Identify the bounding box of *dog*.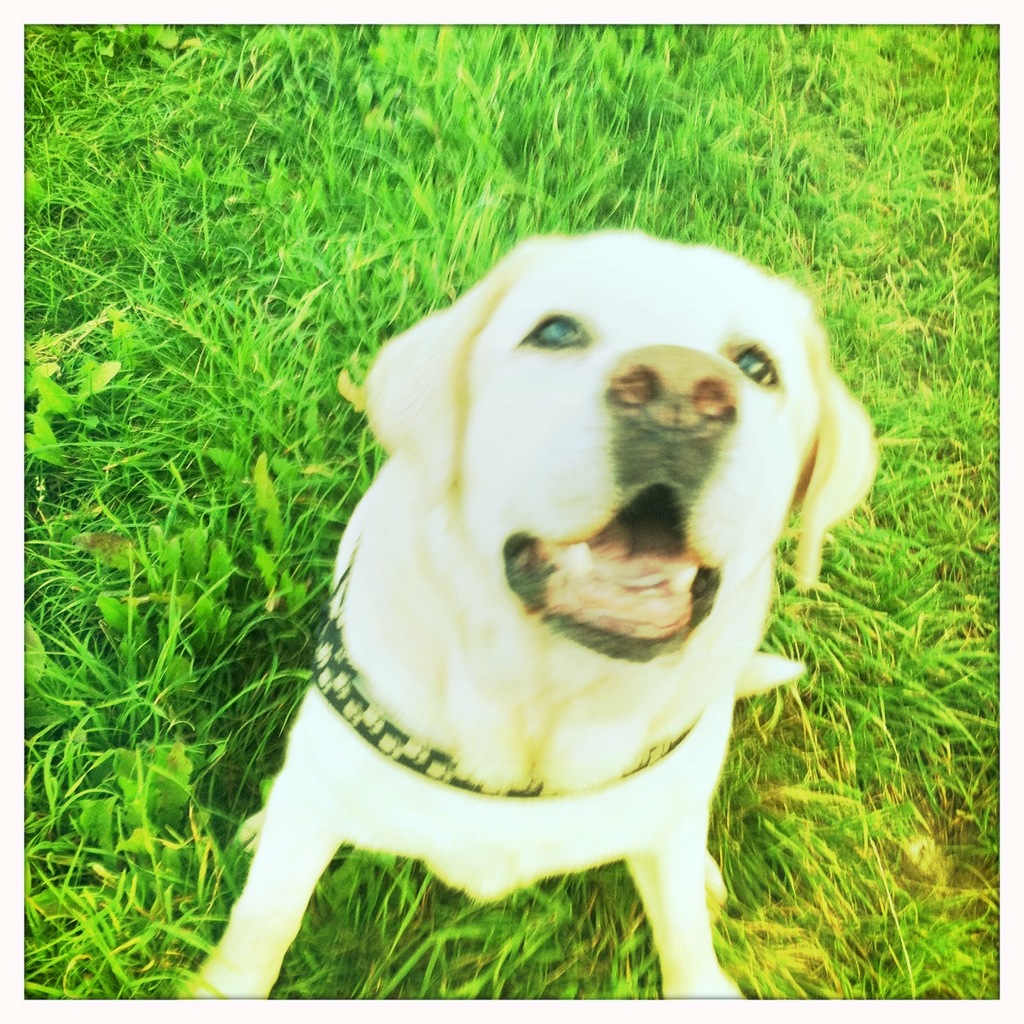
l=181, t=229, r=879, b=998.
